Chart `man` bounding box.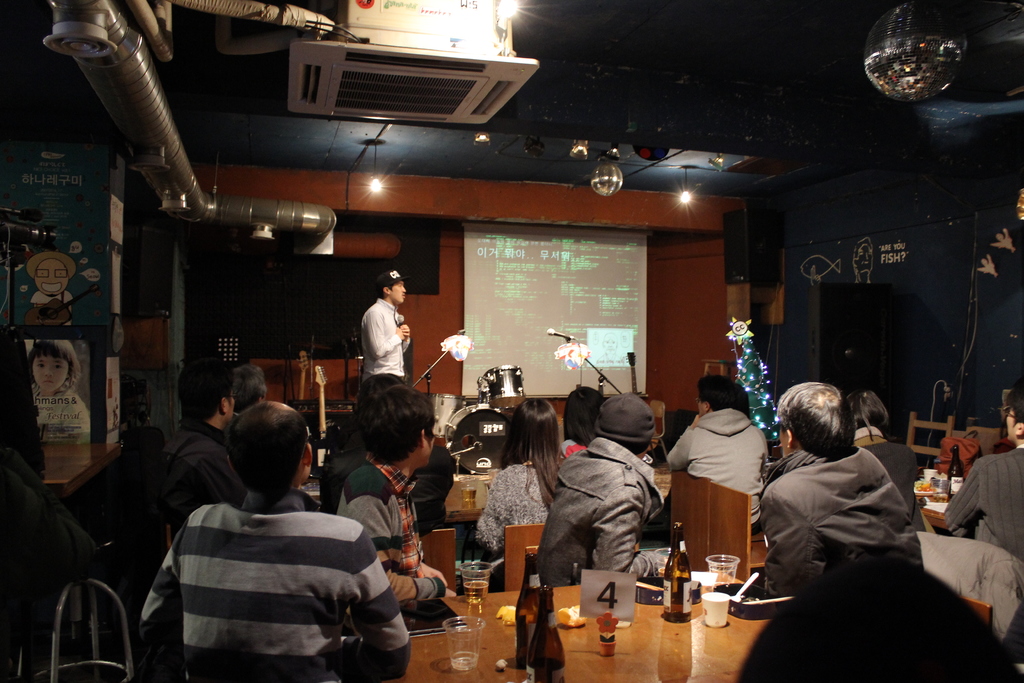
Charted: [666, 374, 766, 536].
